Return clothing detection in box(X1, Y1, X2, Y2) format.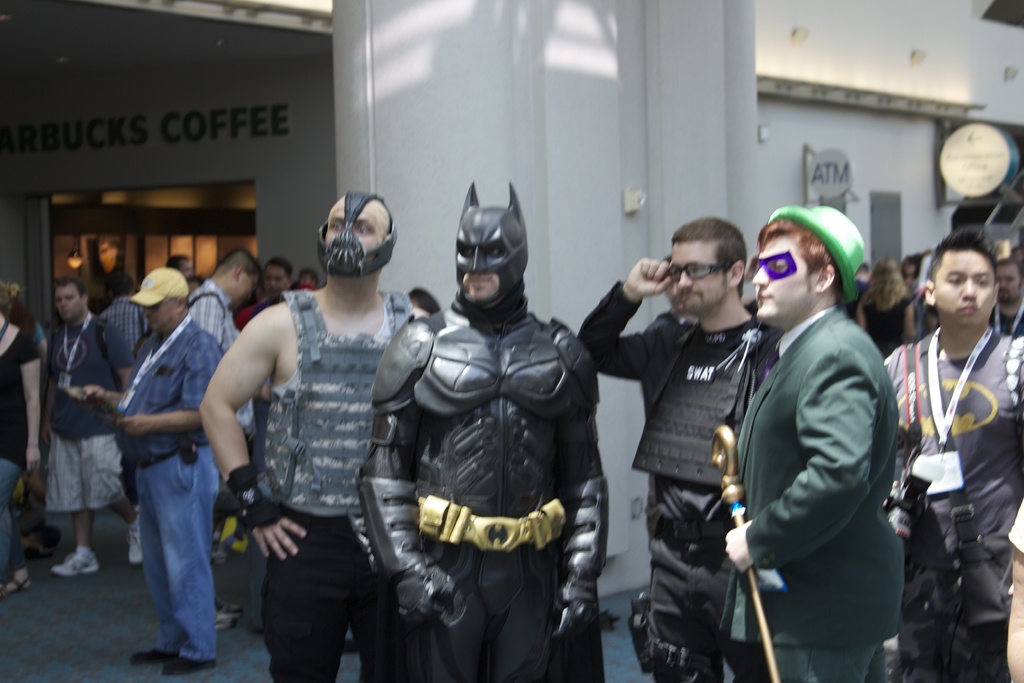
box(901, 265, 1017, 650).
